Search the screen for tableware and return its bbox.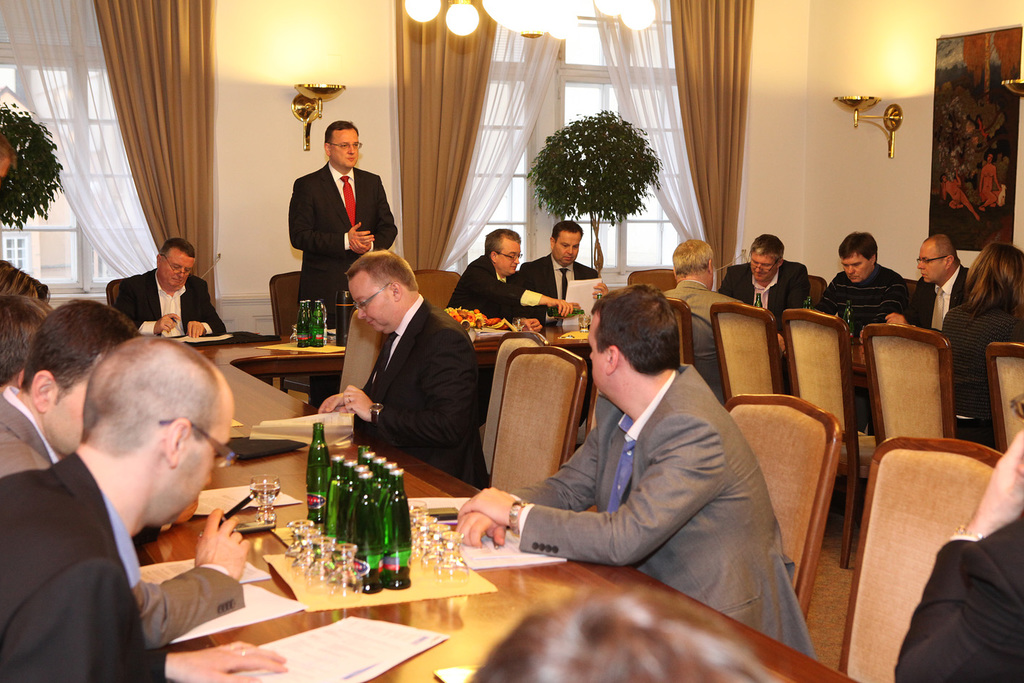
Found: 249:473:283:523.
